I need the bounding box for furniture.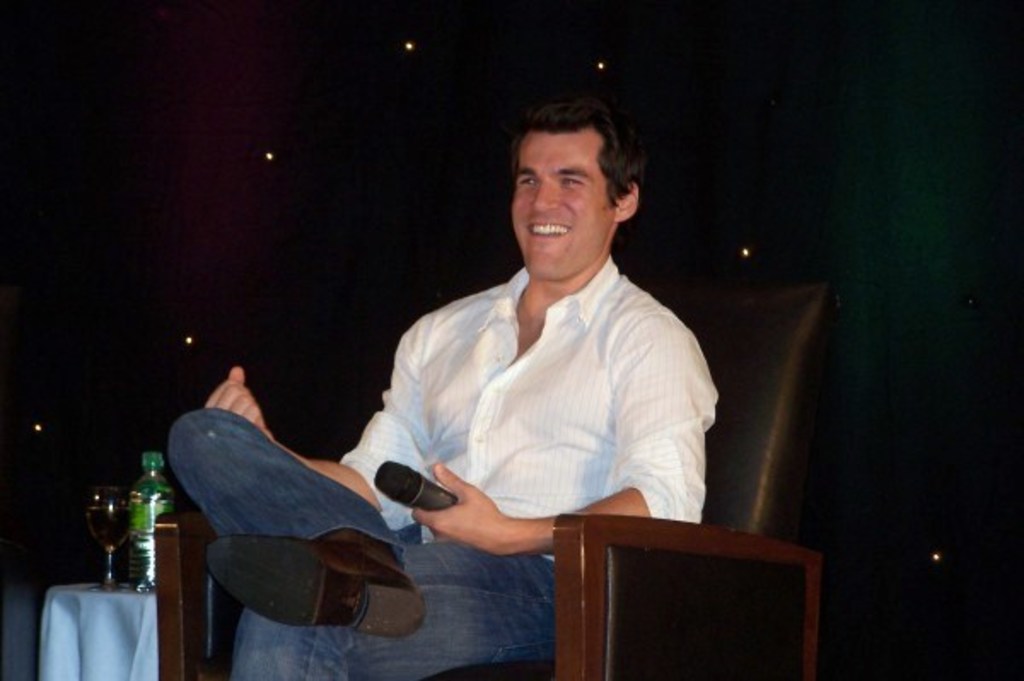
Here it is: locate(147, 280, 841, 679).
